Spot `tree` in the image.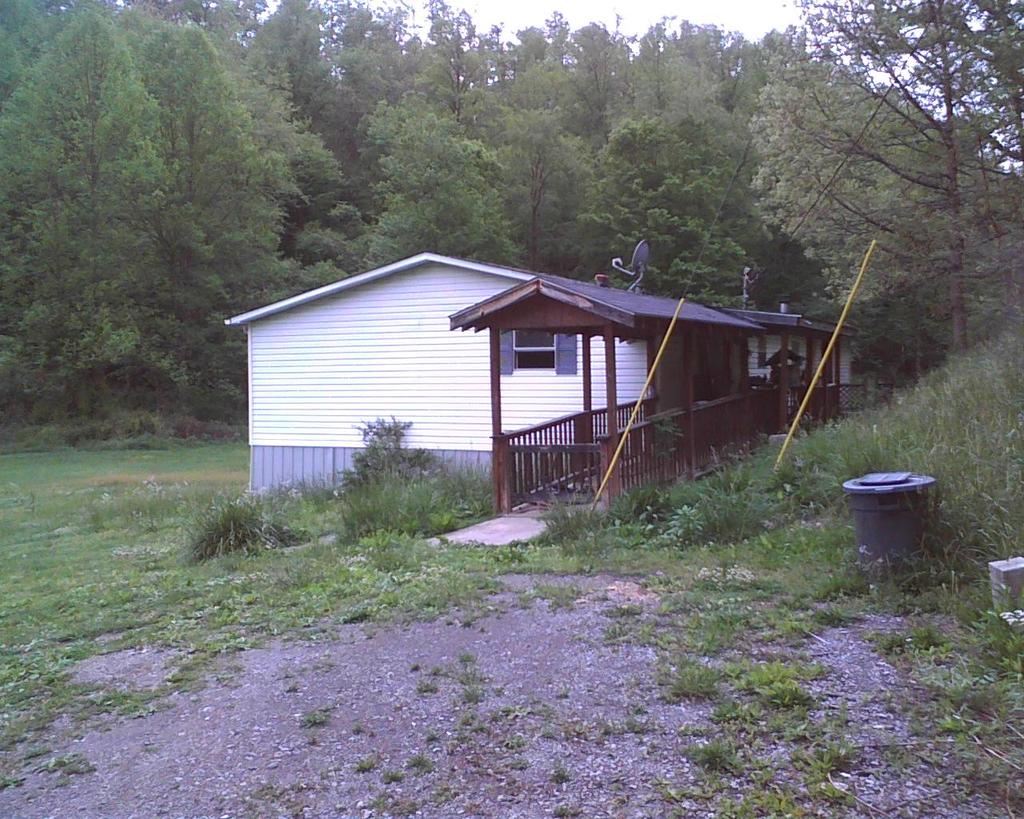
`tree` found at crop(420, 0, 488, 132).
